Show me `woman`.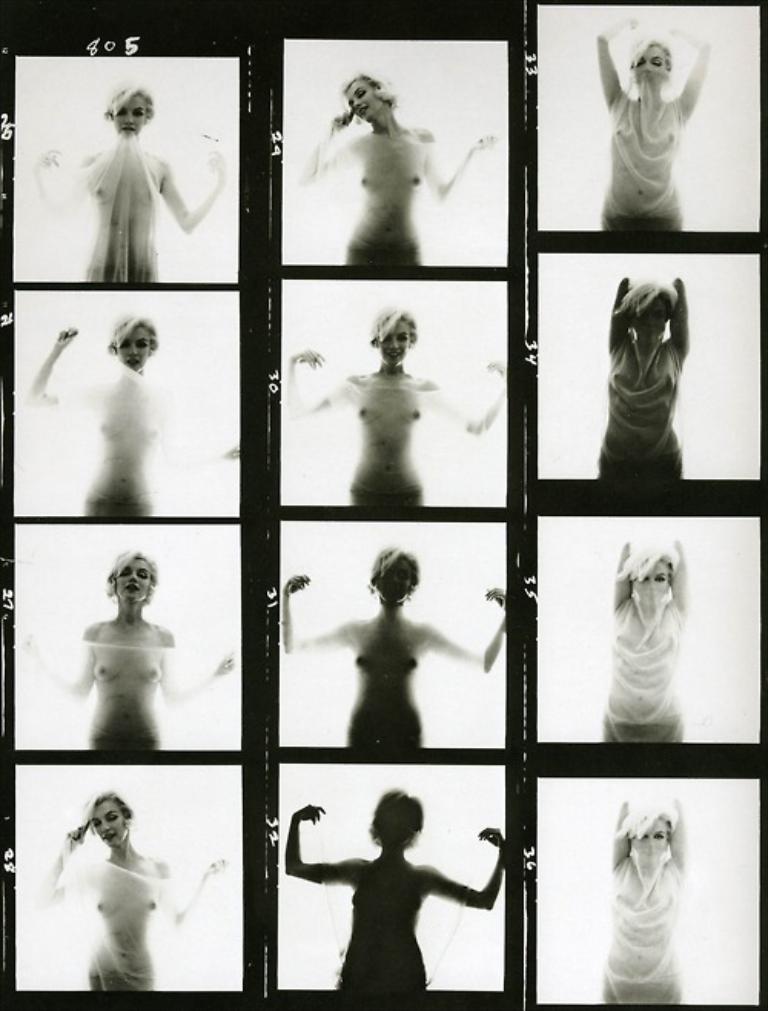
`woman` is here: crop(31, 300, 235, 525).
